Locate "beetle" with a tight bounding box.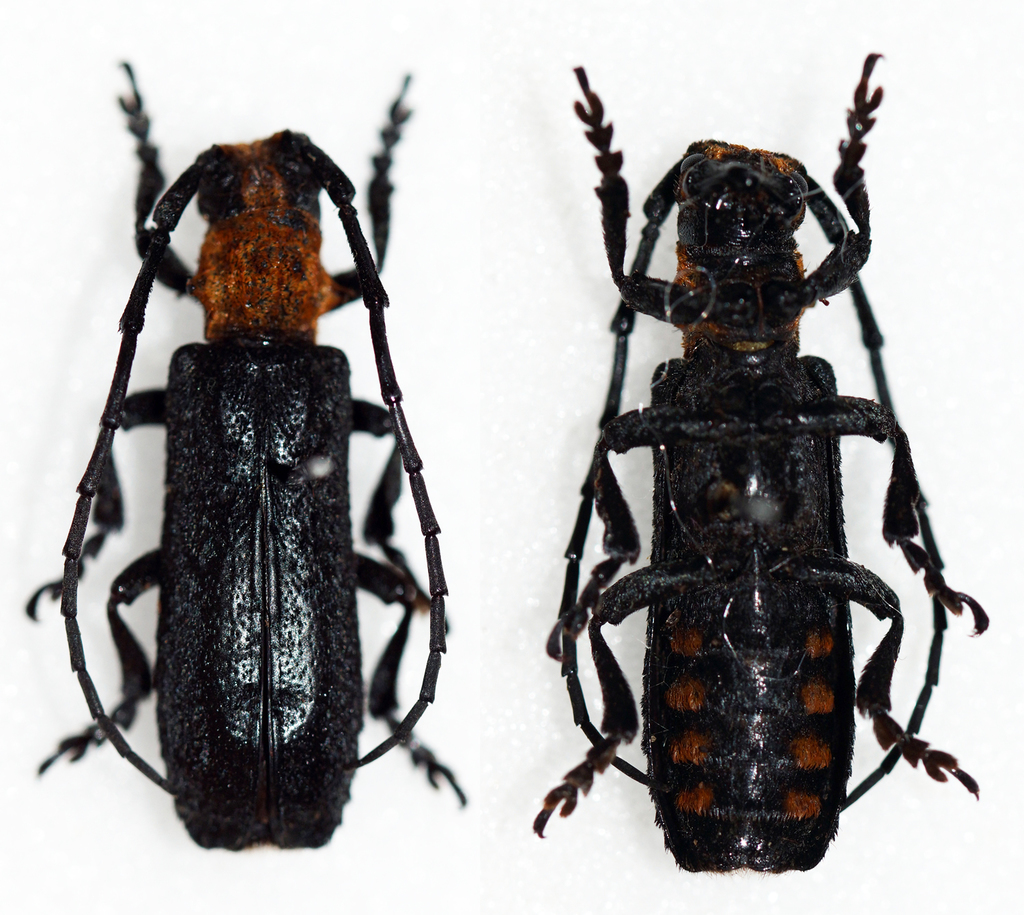
(26,70,474,847).
